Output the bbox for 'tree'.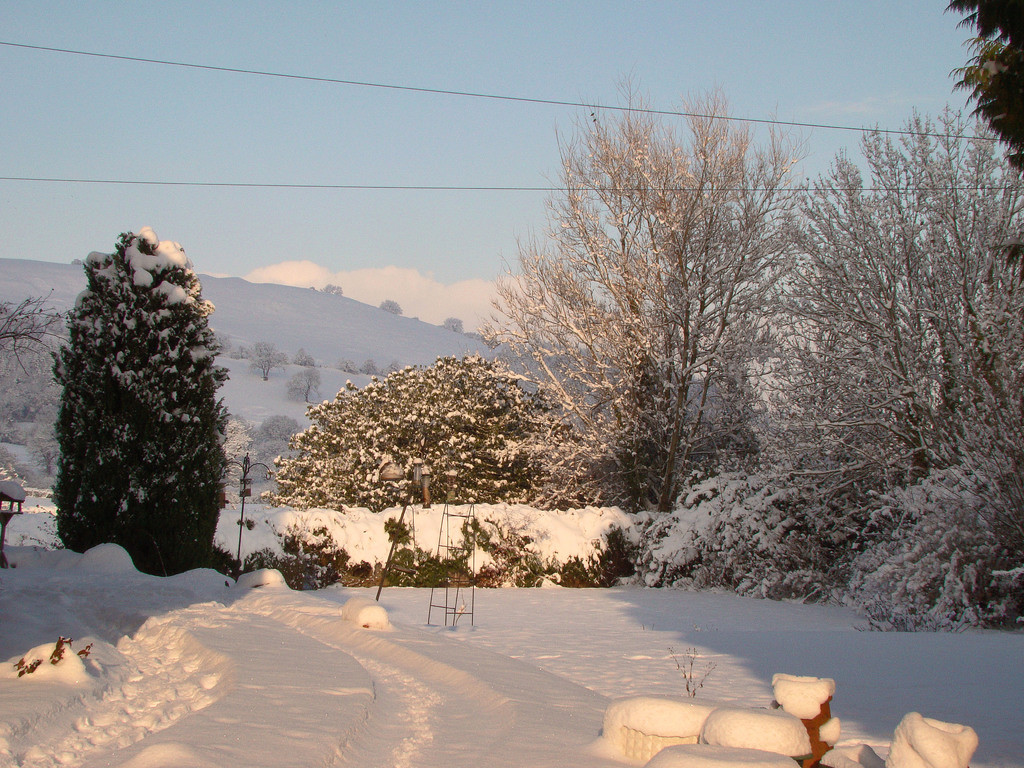
476,68,826,509.
